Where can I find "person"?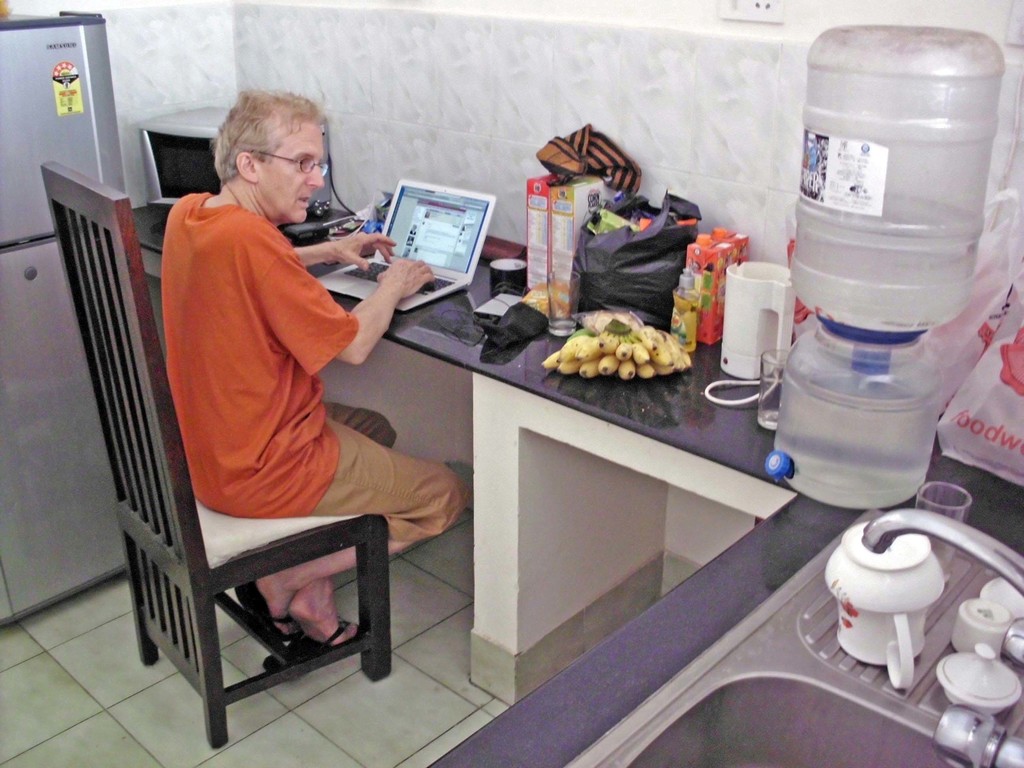
You can find it at {"x1": 159, "y1": 84, "x2": 471, "y2": 659}.
